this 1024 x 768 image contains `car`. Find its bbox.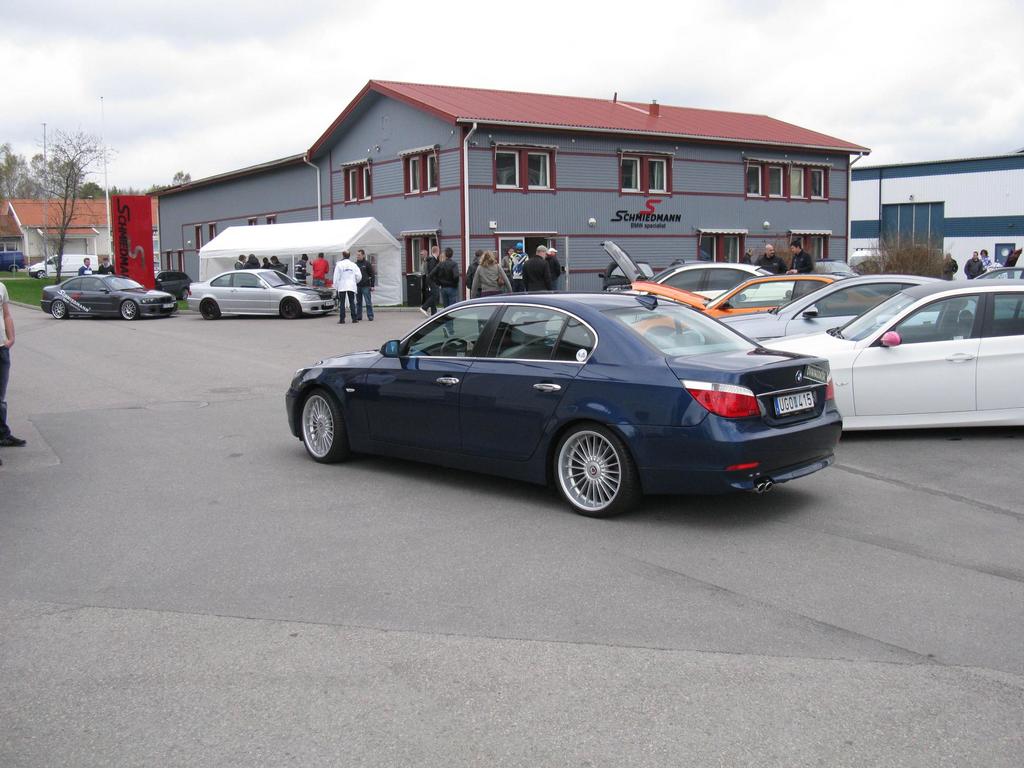
pyautogui.locateOnScreen(753, 270, 1023, 429).
